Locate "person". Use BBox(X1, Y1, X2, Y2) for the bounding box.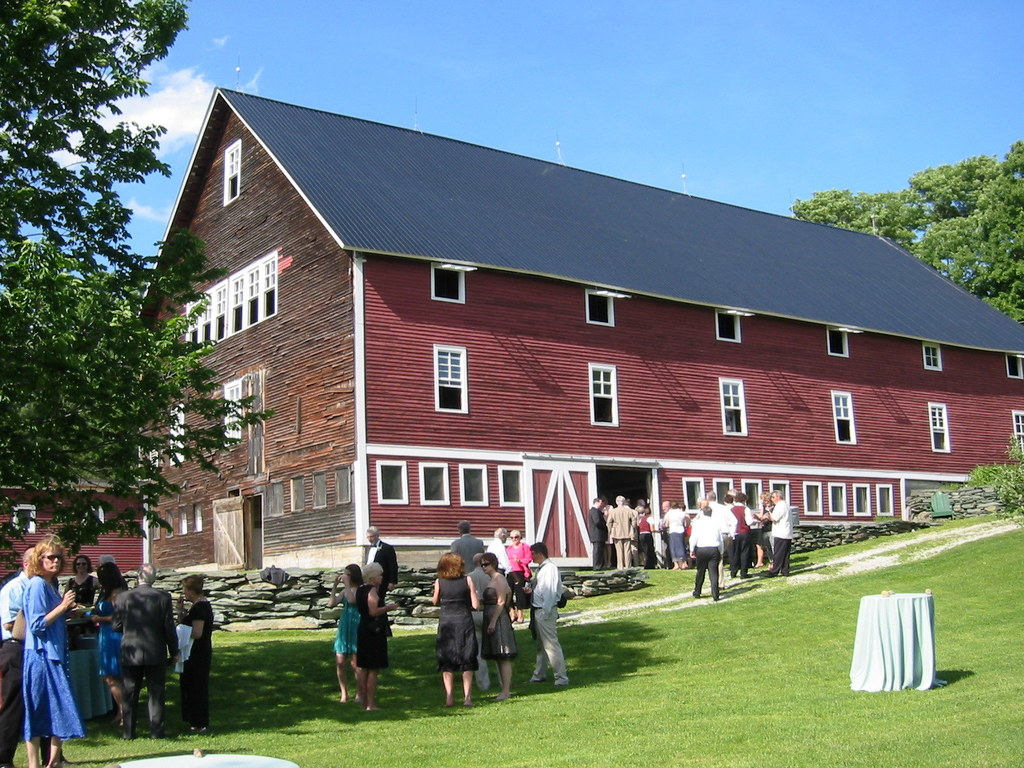
BBox(533, 541, 568, 687).
